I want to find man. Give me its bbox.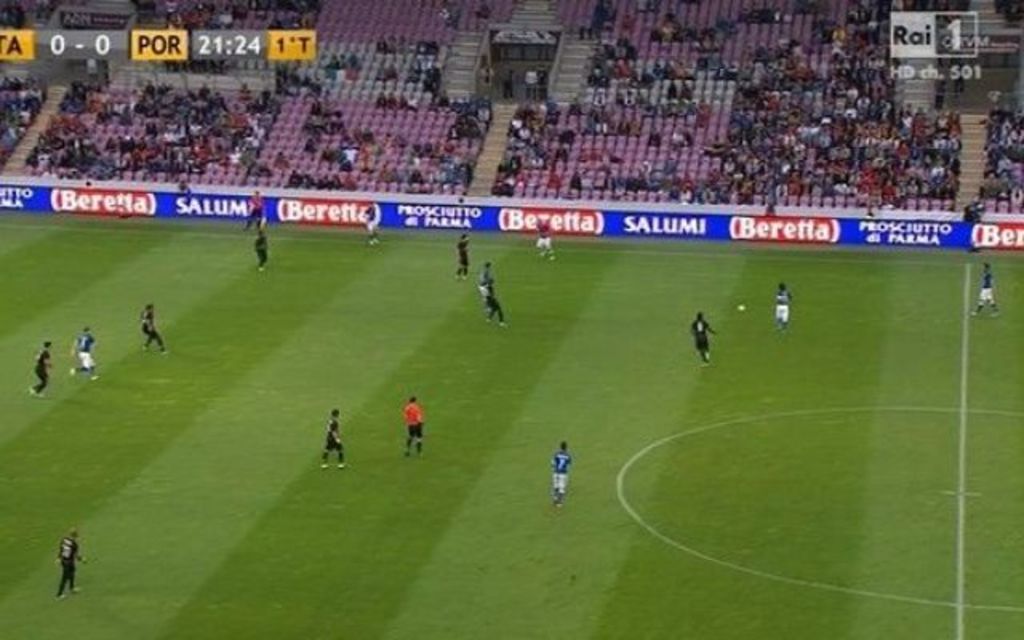
(448,224,472,283).
